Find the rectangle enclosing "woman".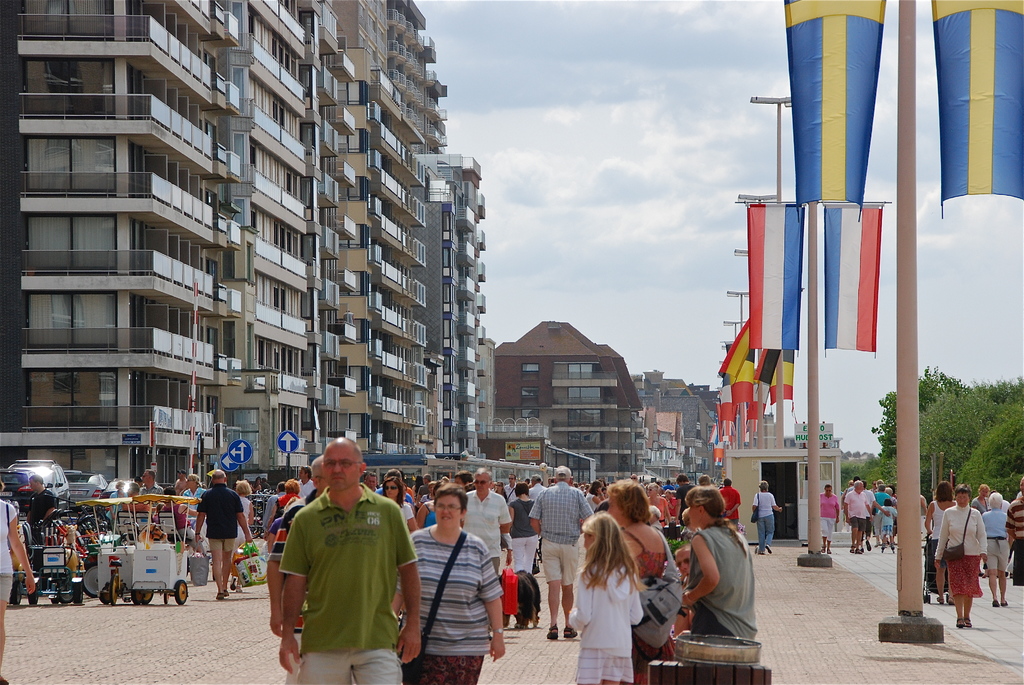
x1=379, y1=478, x2=420, y2=534.
